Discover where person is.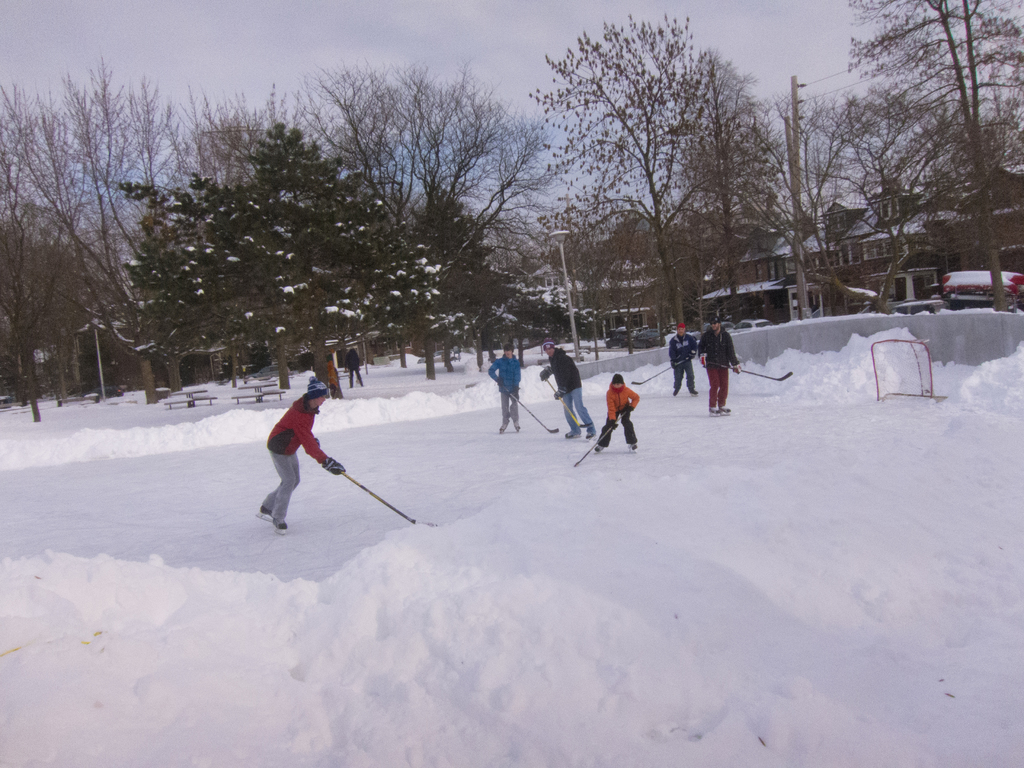
Discovered at <bbox>694, 316, 741, 418</bbox>.
